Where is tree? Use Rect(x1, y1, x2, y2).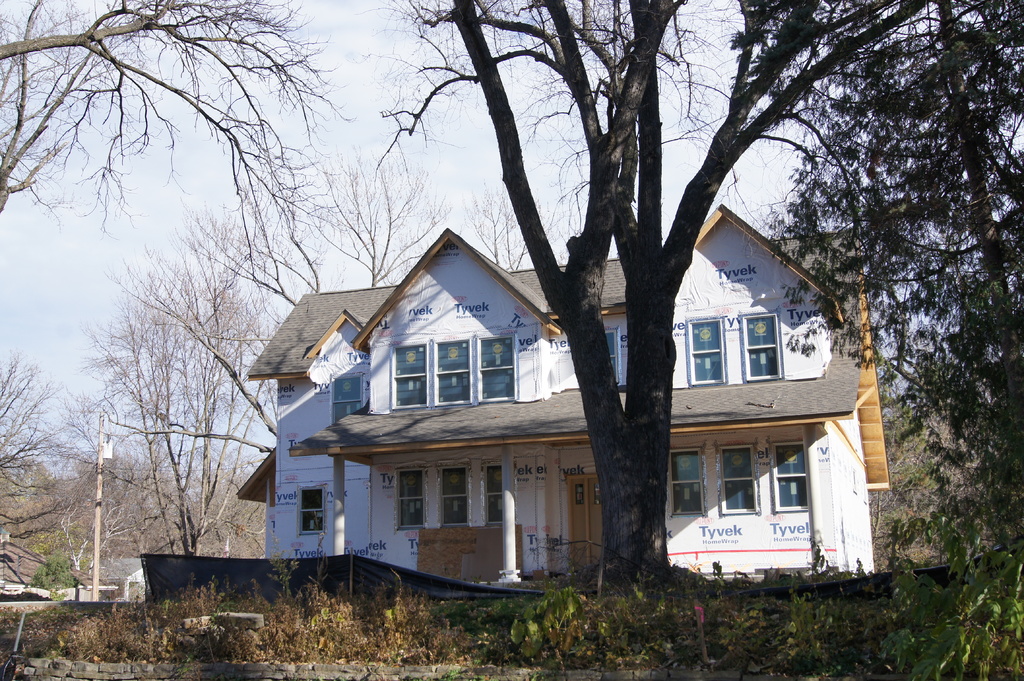
Rect(302, 152, 454, 301).
